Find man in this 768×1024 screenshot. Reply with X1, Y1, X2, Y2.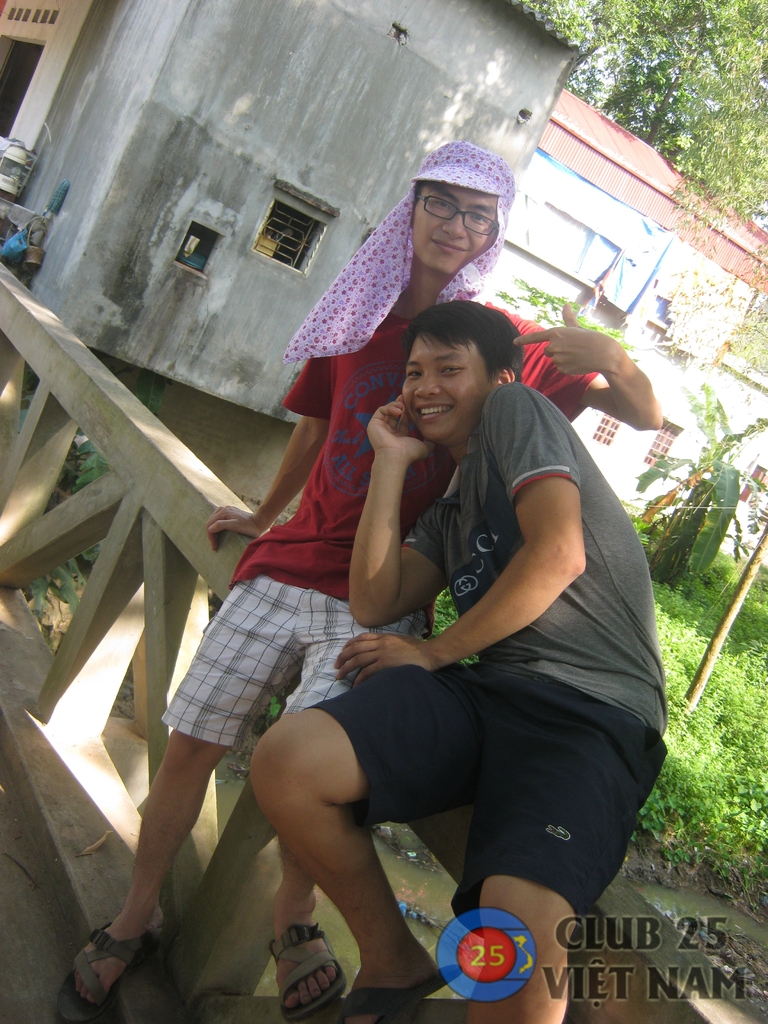
52, 141, 661, 1023.
